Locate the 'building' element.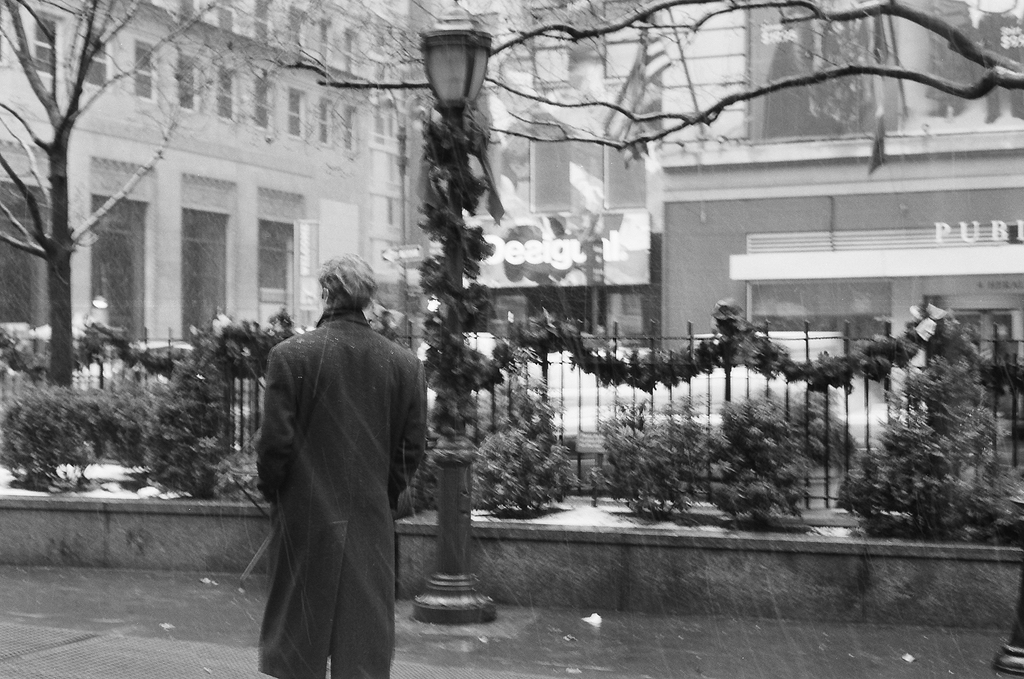
Element bbox: (x1=0, y1=0, x2=437, y2=391).
